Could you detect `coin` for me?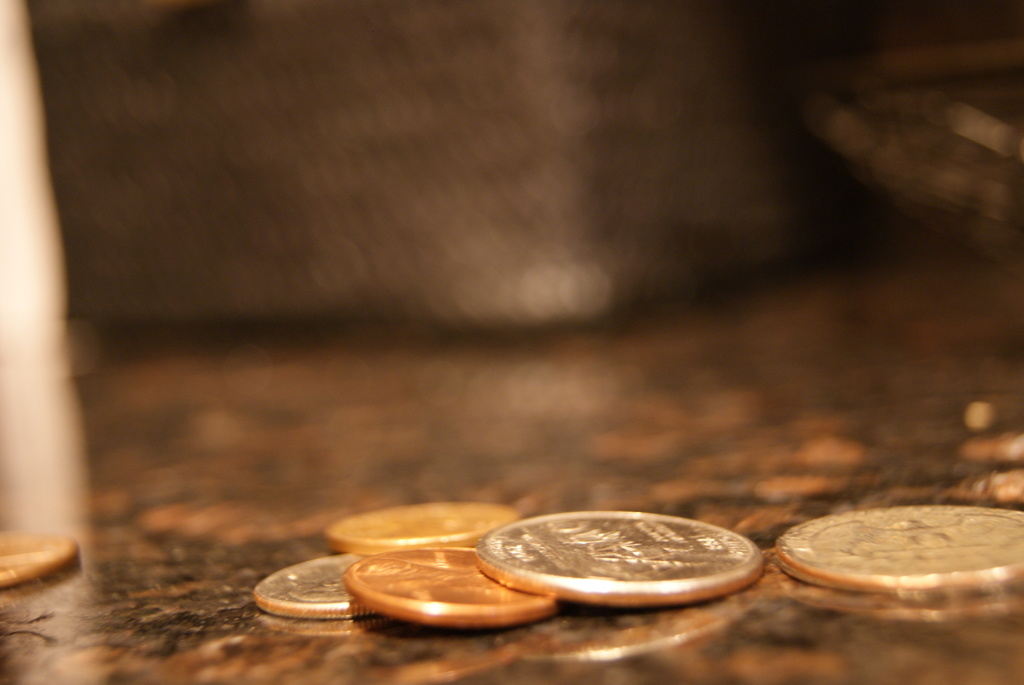
Detection result: x1=776, y1=498, x2=1023, y2=607.
